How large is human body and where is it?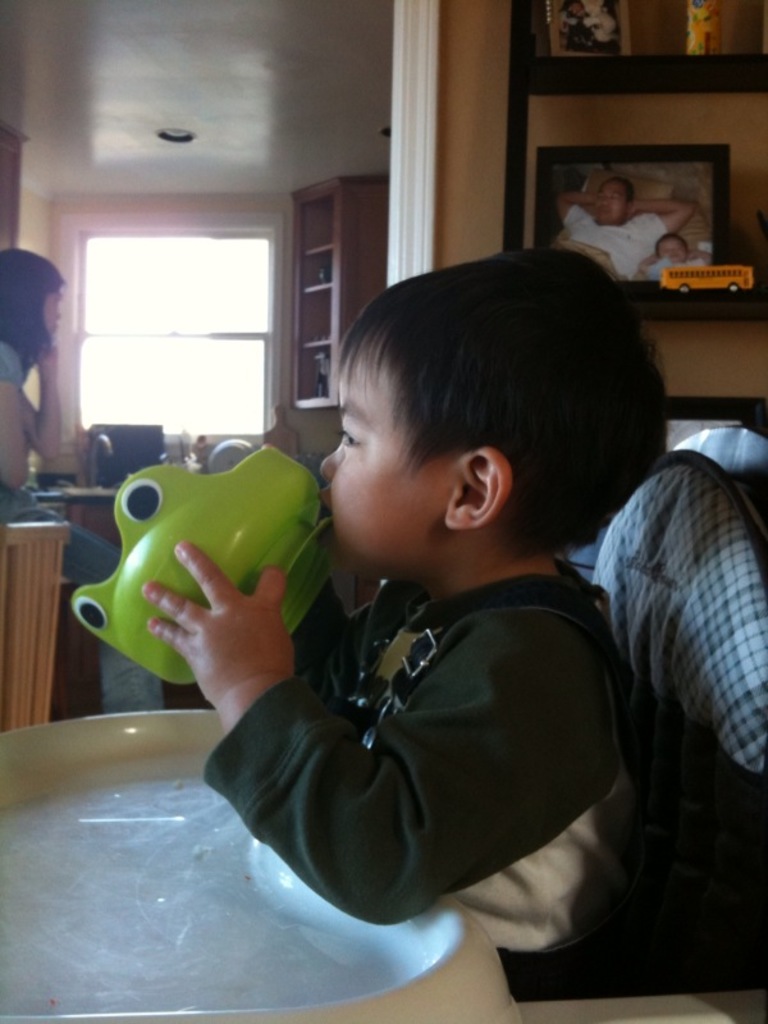
Bounding box: box=[0, 339, 163, 712].
